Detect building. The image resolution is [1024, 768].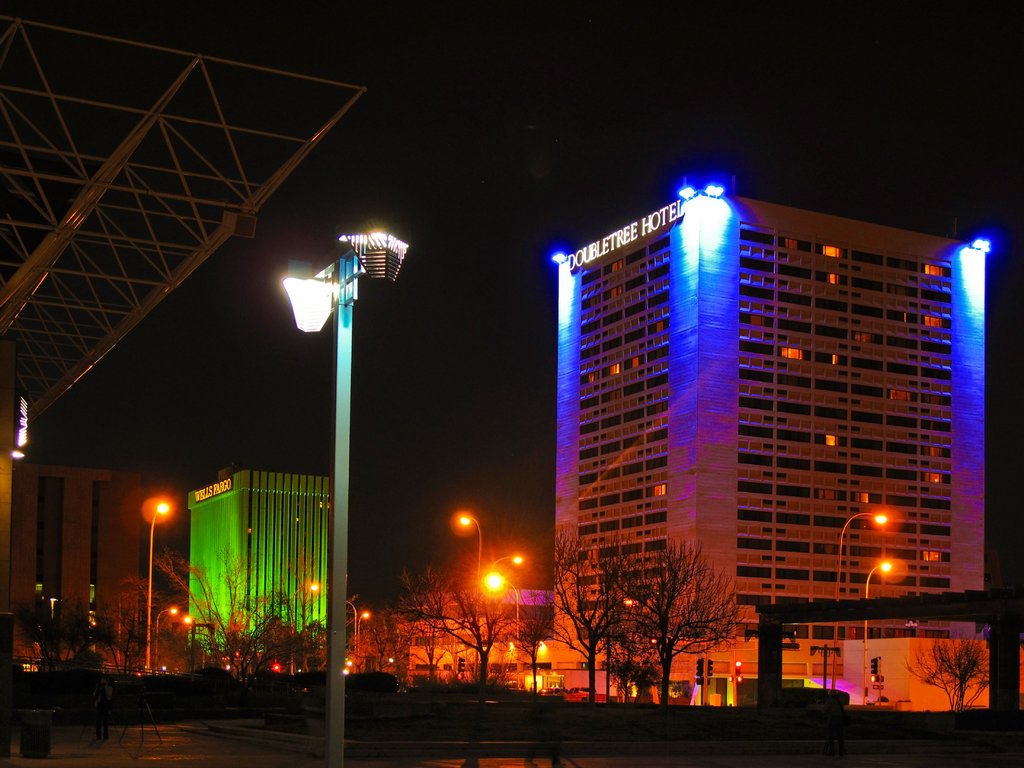
crop(410, 590, 554, 691).
